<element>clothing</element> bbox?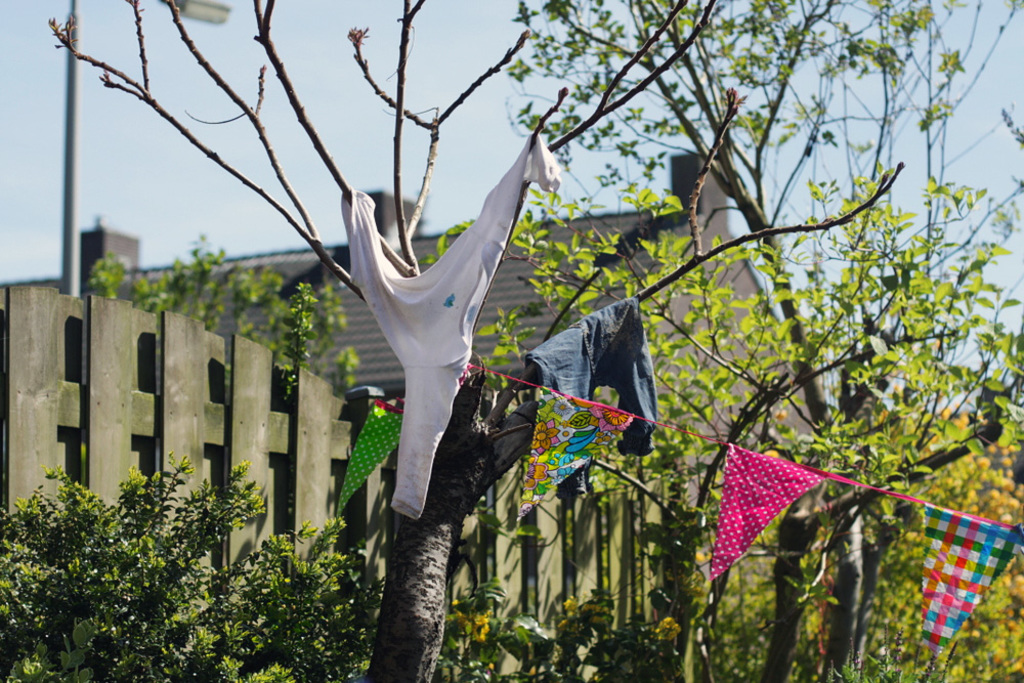
detection(342, 132, 558, 508)
